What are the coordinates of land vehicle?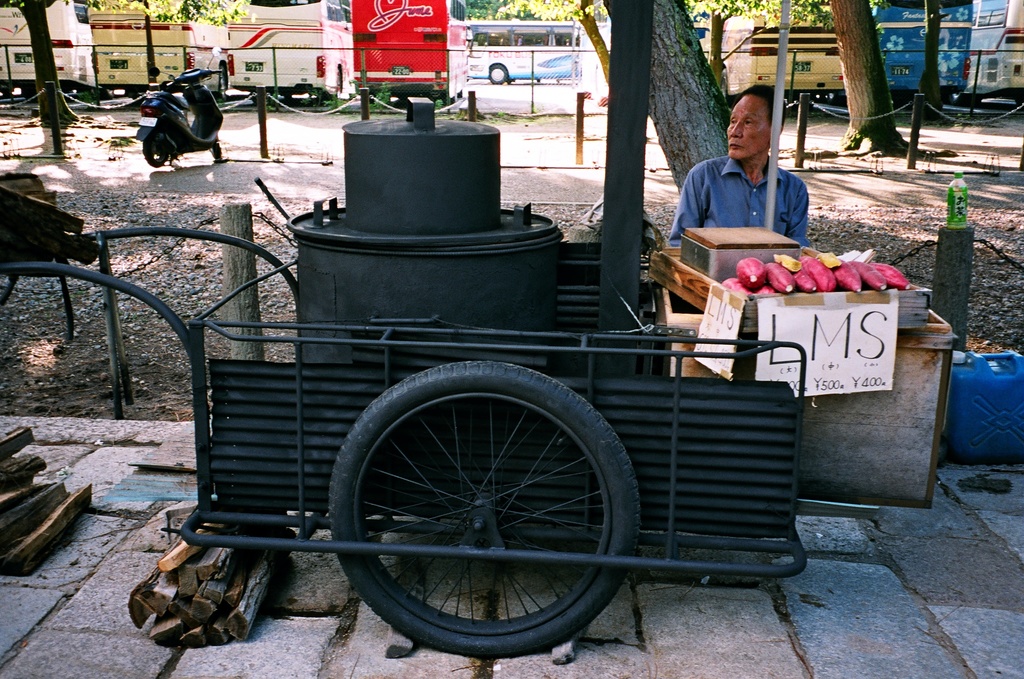
(92, 0, 232, 92).
